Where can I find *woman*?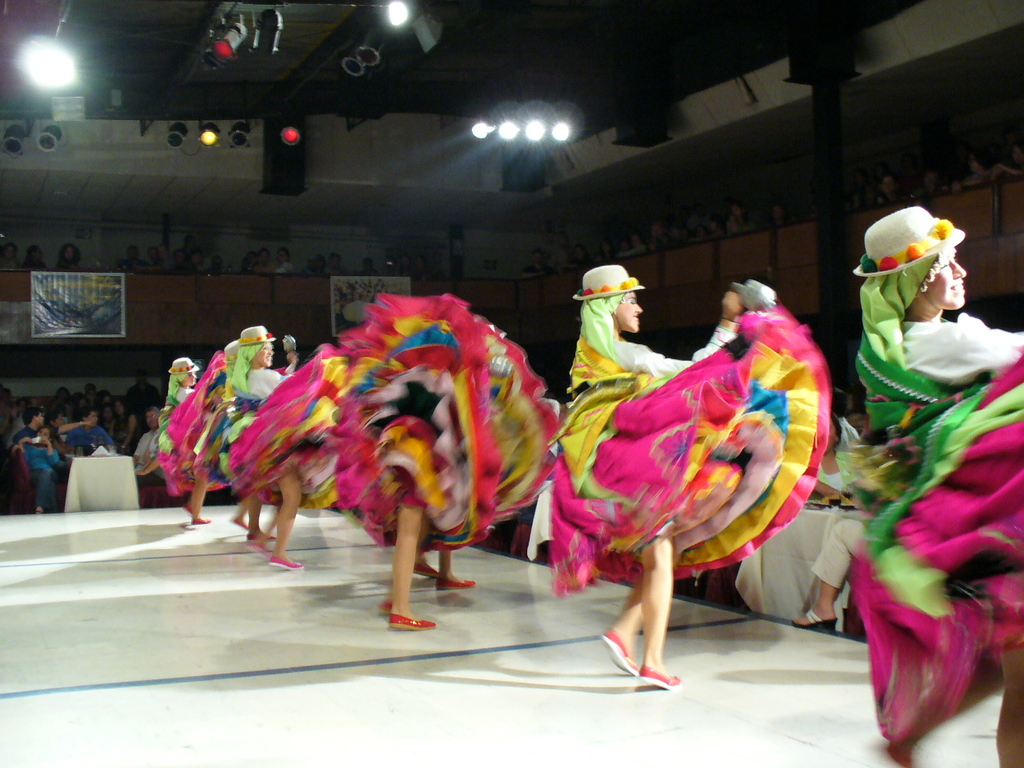
You can find it at [850,202,1023,767].
